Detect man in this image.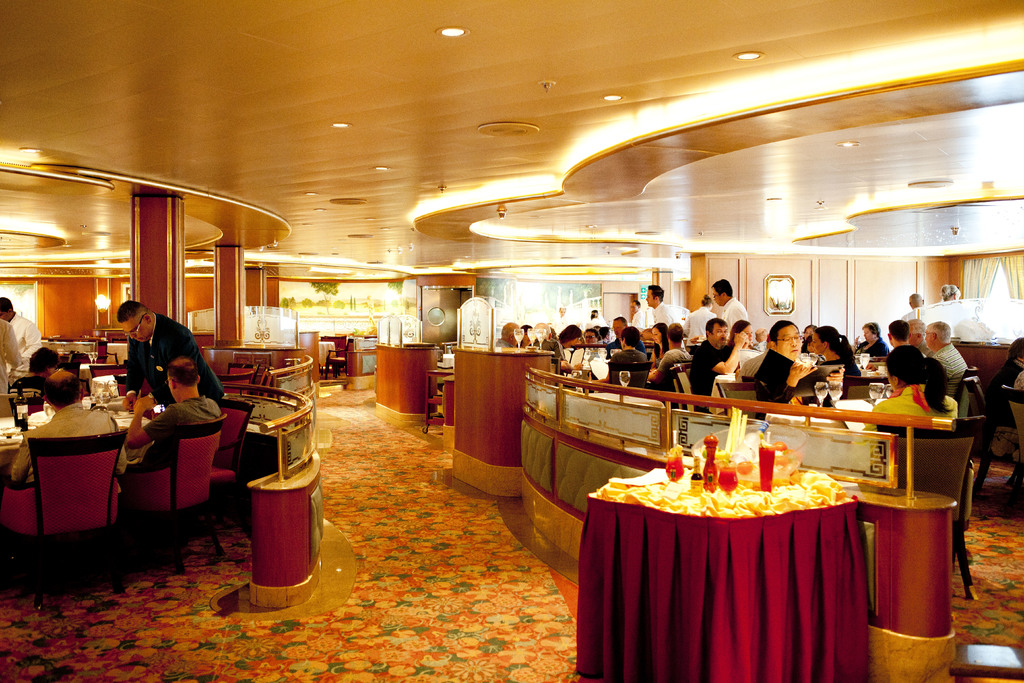
Detection: 0/297/40/369.
